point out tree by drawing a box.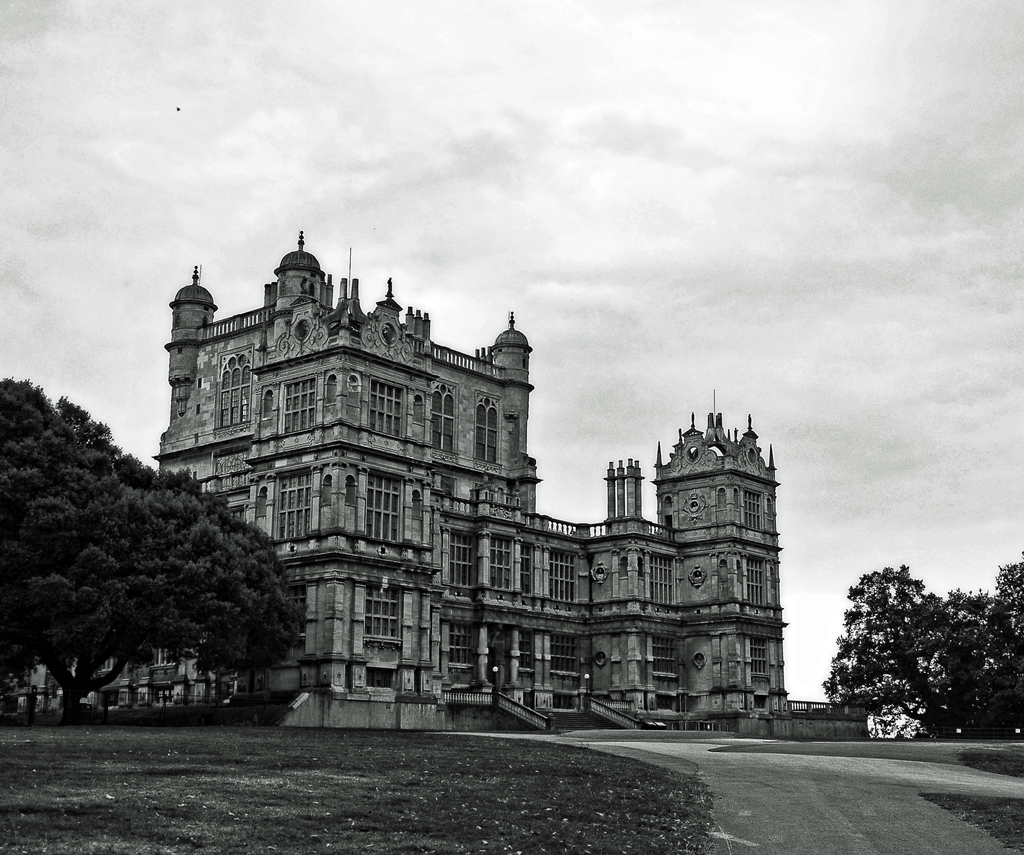
{"x1": 824, "y1": 562, "x2": 1023, "y2": 738}.
